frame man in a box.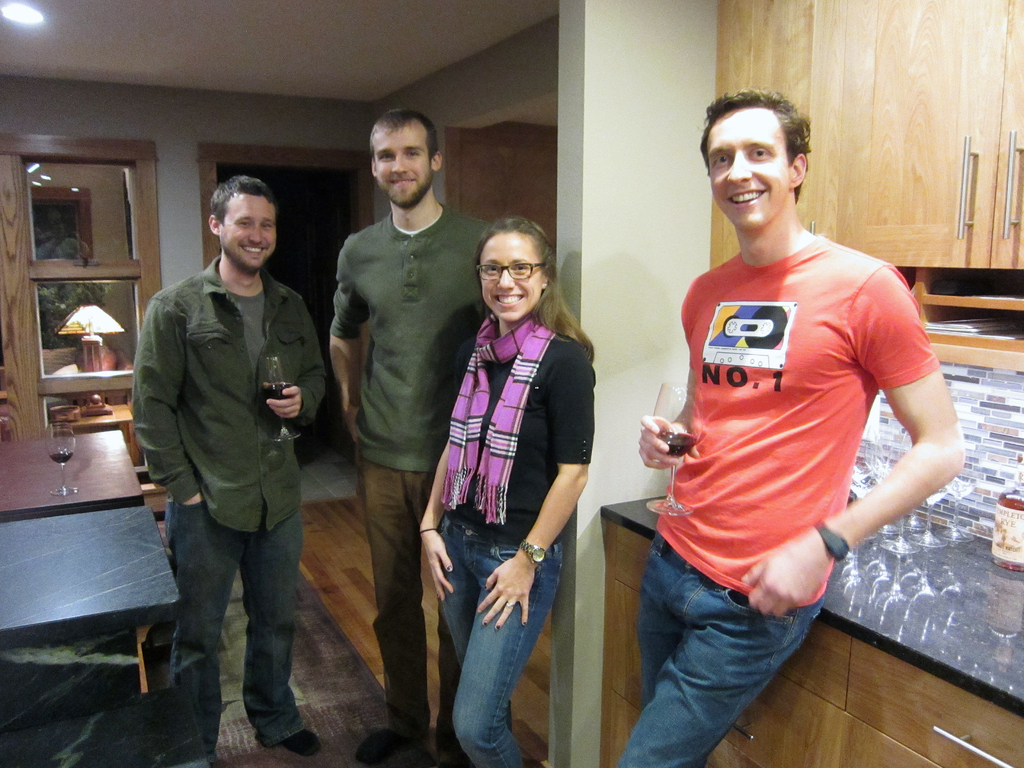
x1=329, y1=113, x2=489, y2=767.
